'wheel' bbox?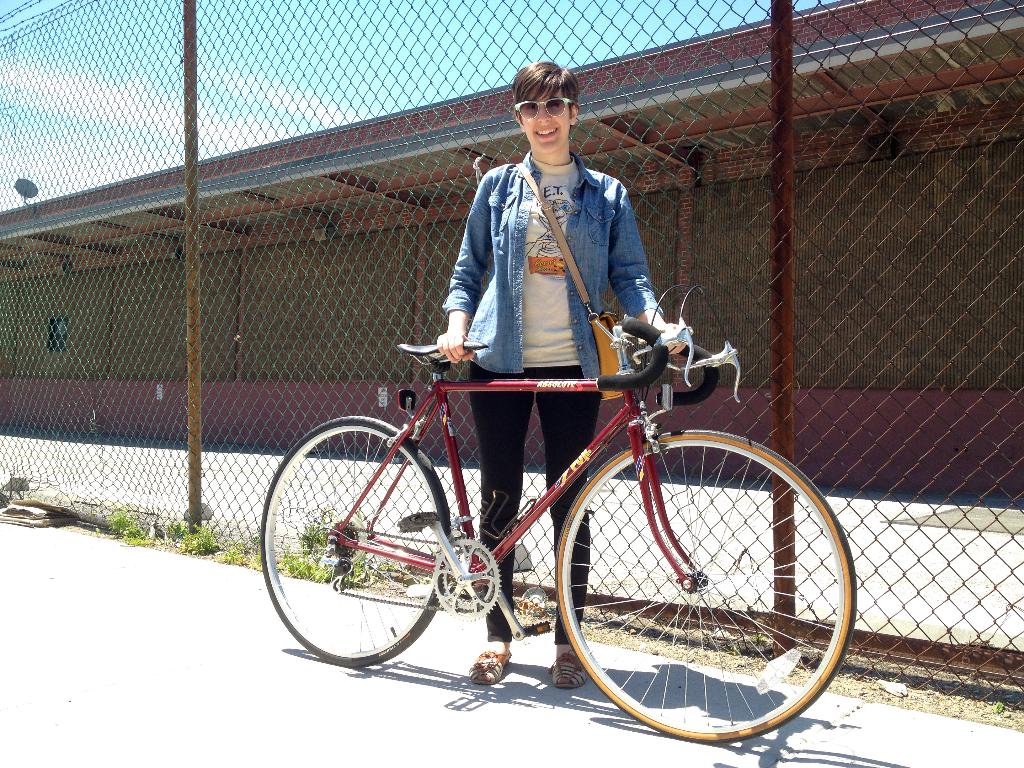
pyautogui.locateOnScreen(252, 414, 454, 668)
